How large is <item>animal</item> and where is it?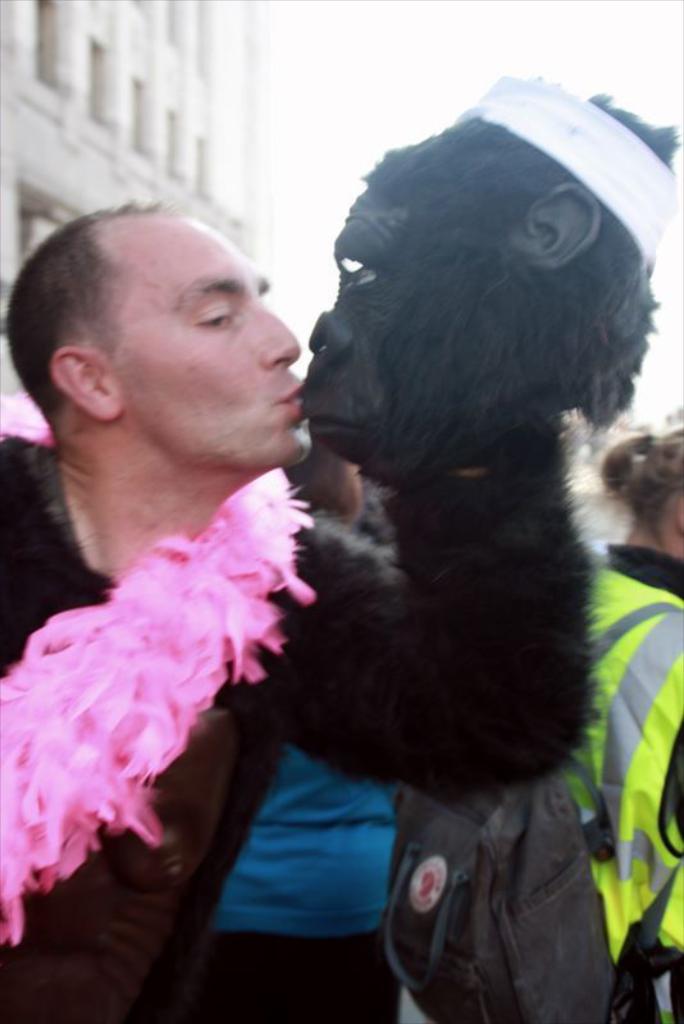
Bounding box: 305 101 683 476.
